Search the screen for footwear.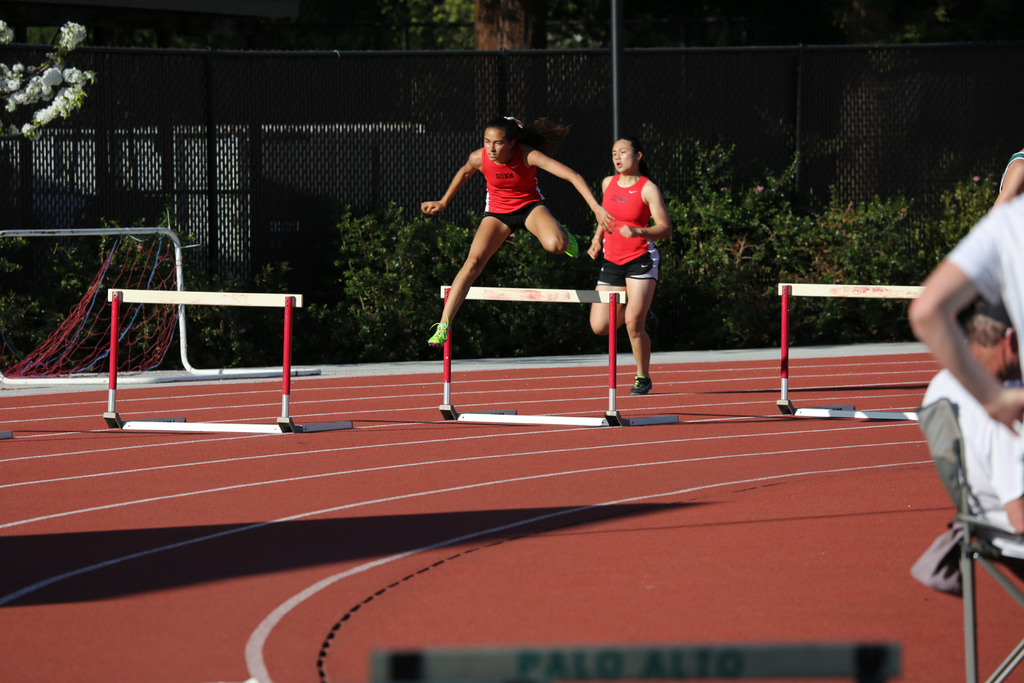
Found at left=632, top=374, right=652, bottom=395.
